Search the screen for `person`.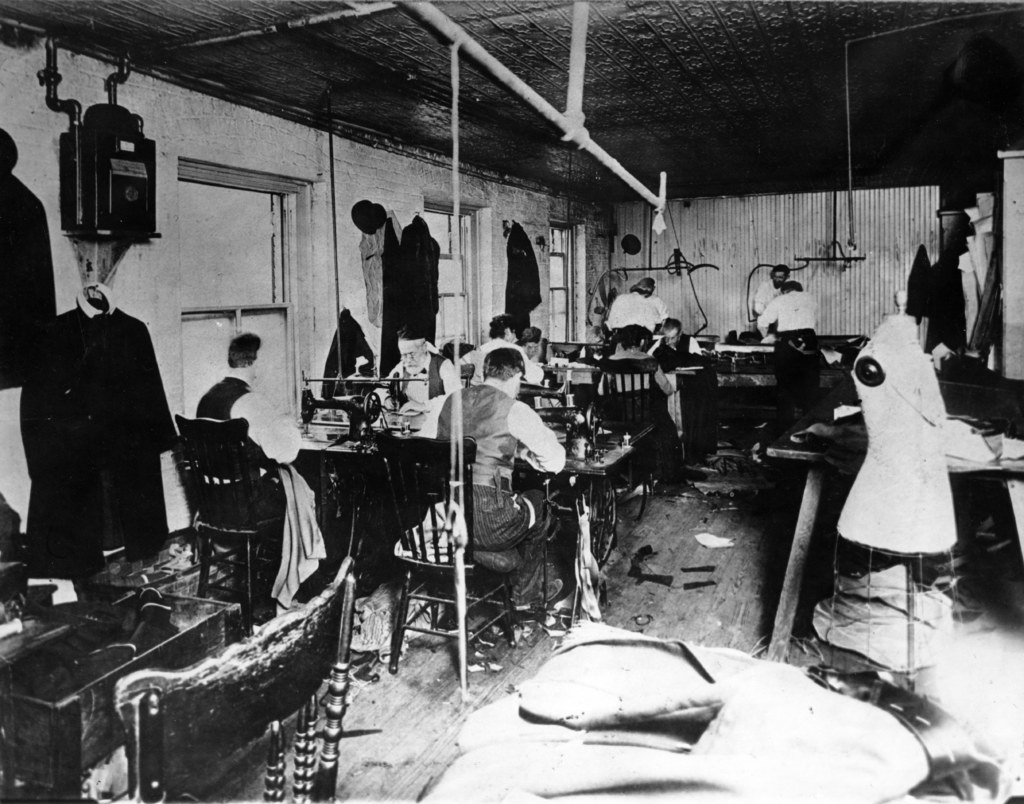
Found at bbox=[752, 265, 789, 325].
